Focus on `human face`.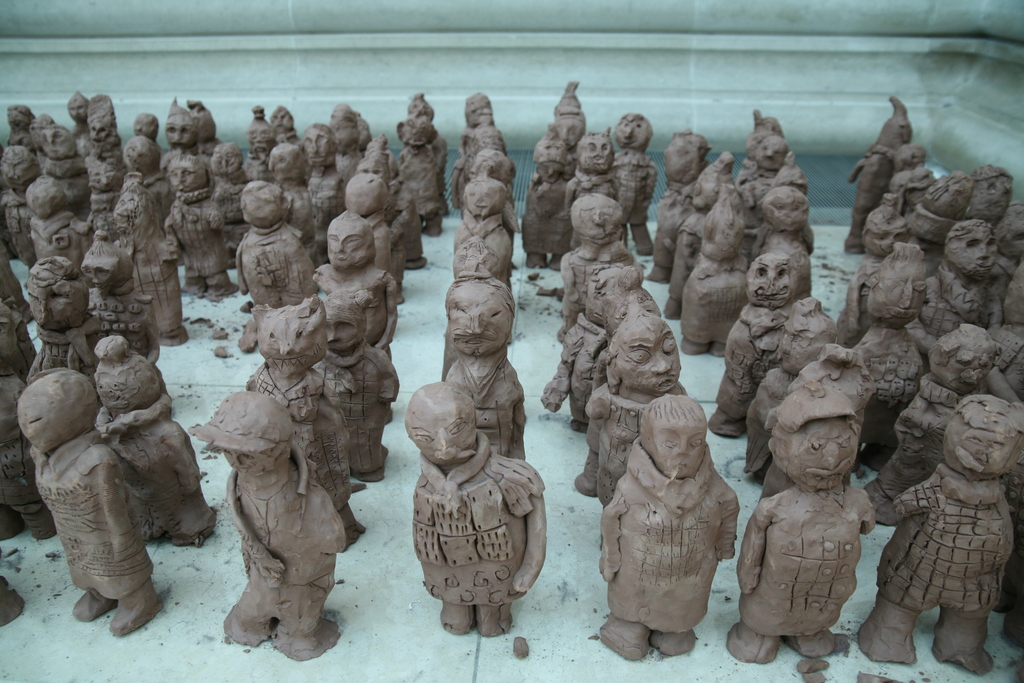
Focused at rect(410, 415, 477, 470).
